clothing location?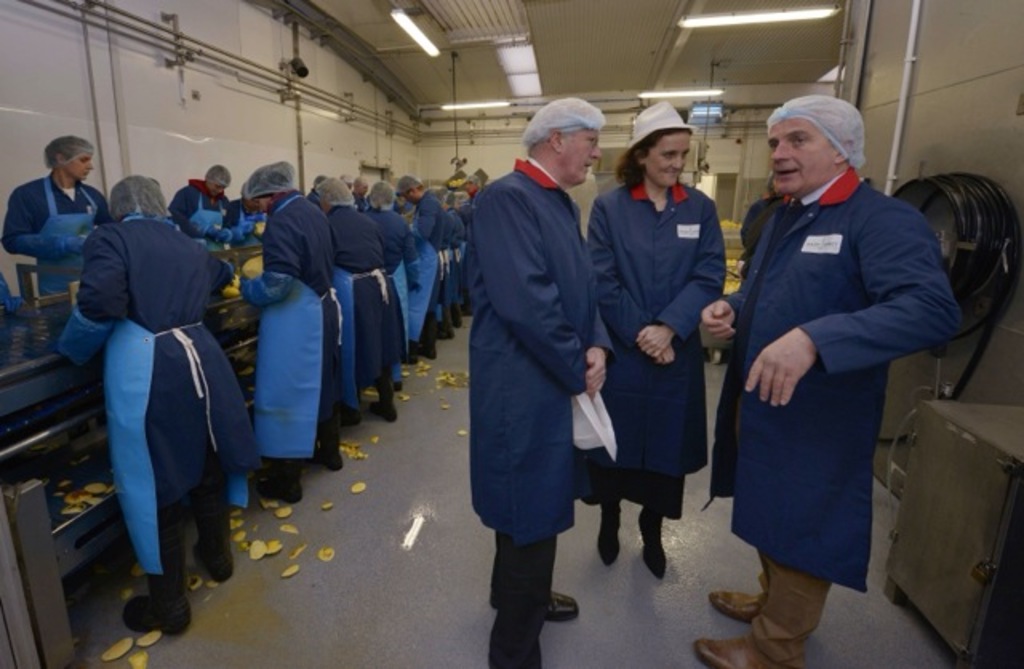
box=[472, 162, 618, 552]
